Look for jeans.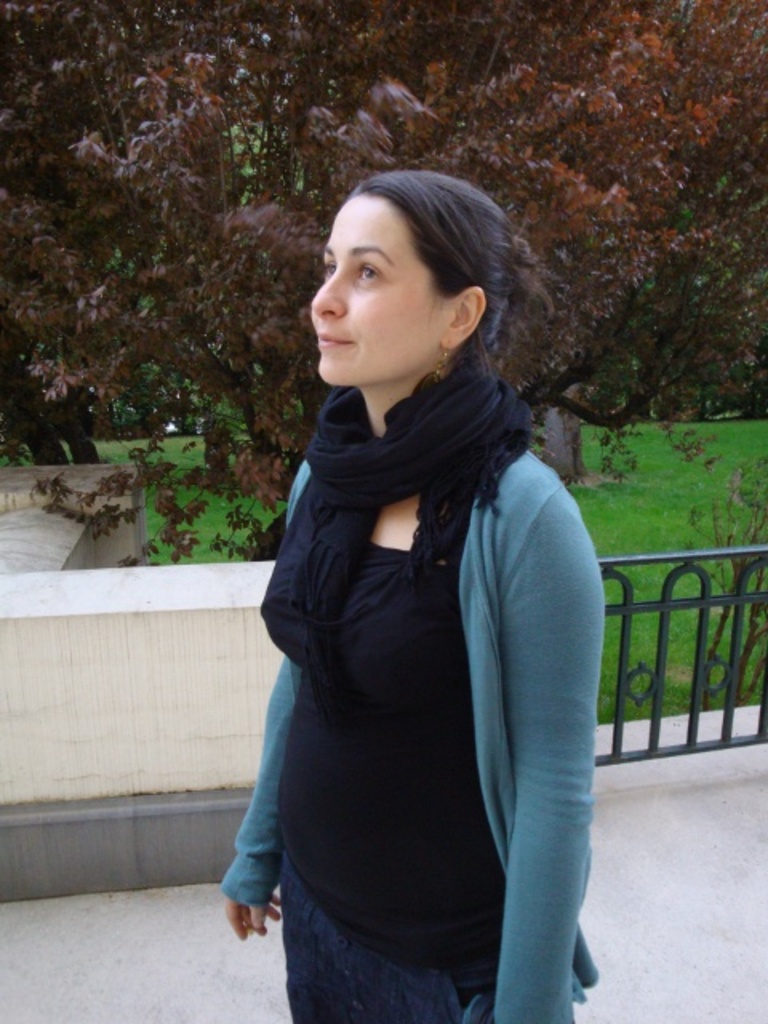
Found: crop(285, 850, 472, 1022).
